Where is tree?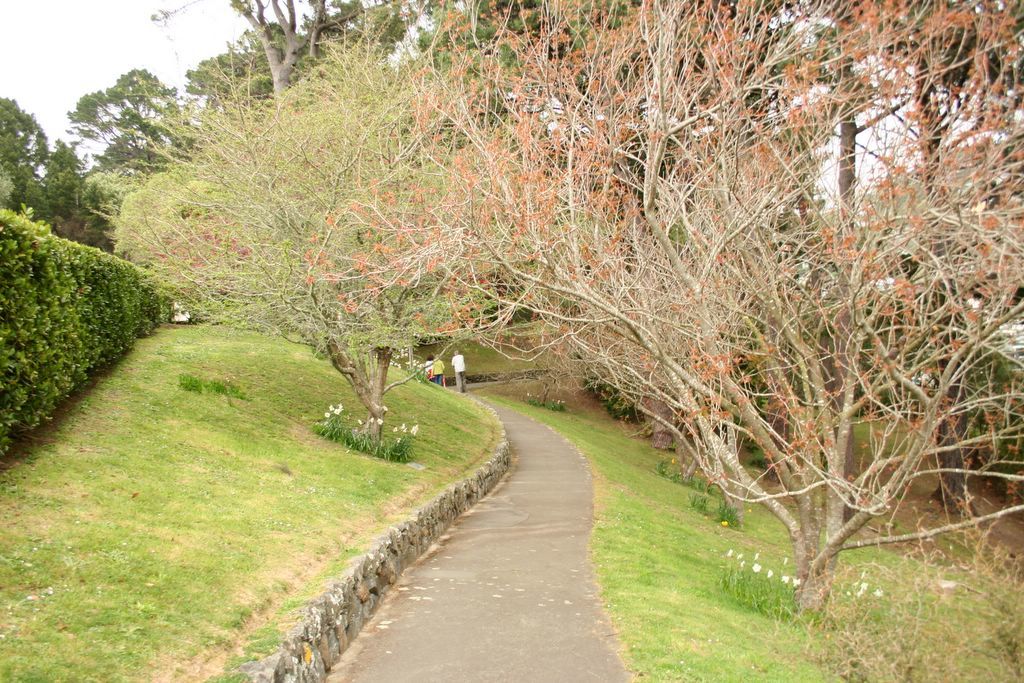
crop(93, 18, 481, 442).
